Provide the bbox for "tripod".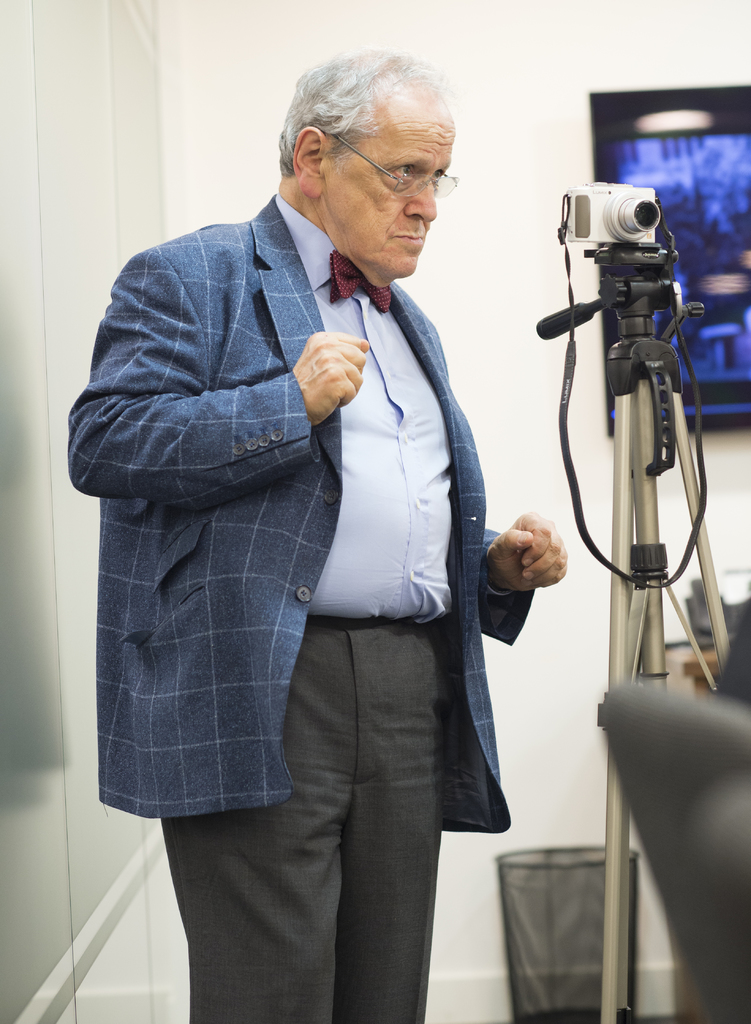
box(533, 251, 732, 1023).
